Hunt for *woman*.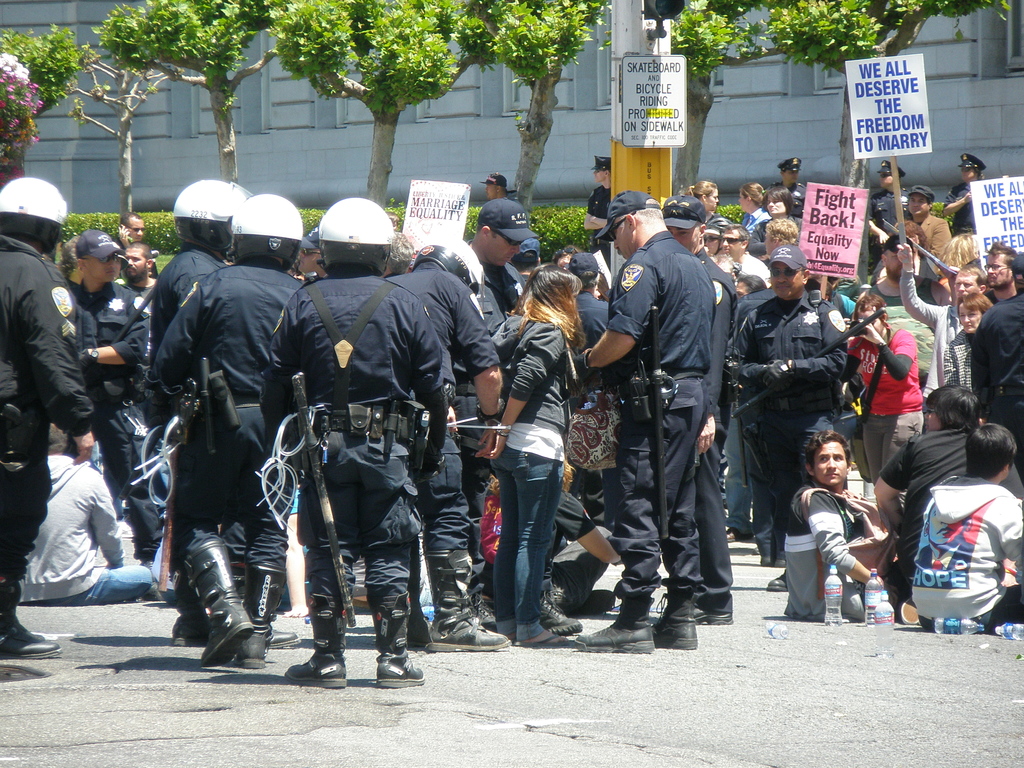
Hunted down at <bbox>755, 216, 796, 274</bbox>.
